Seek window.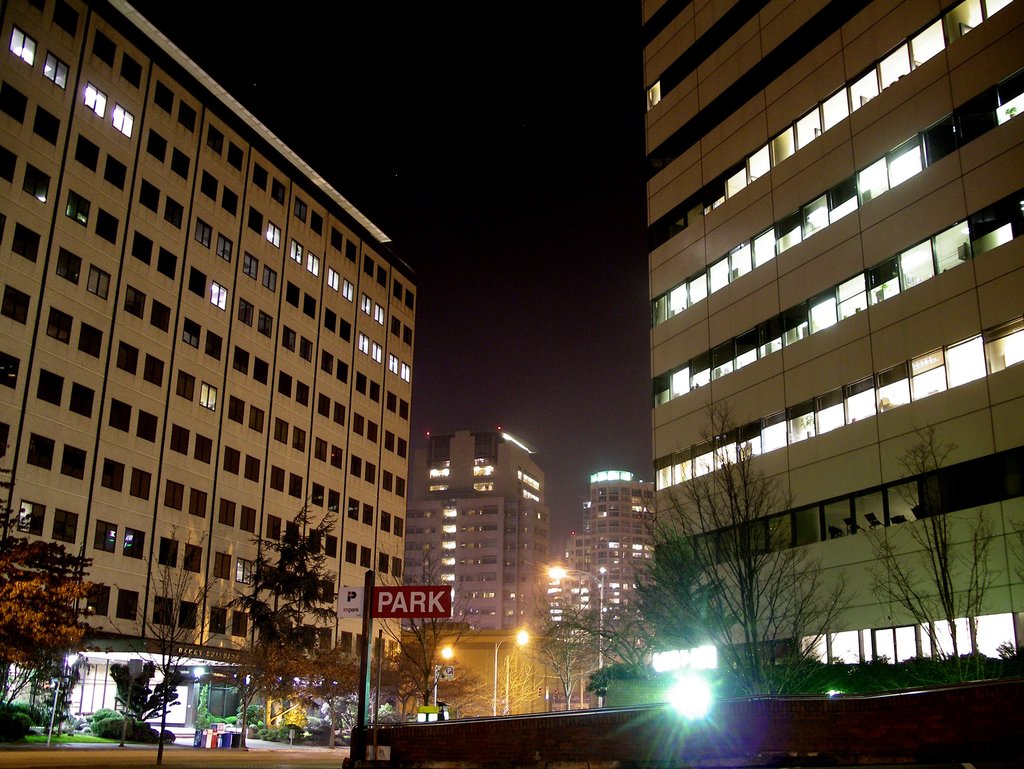
region(214, 234, 233, 262).
